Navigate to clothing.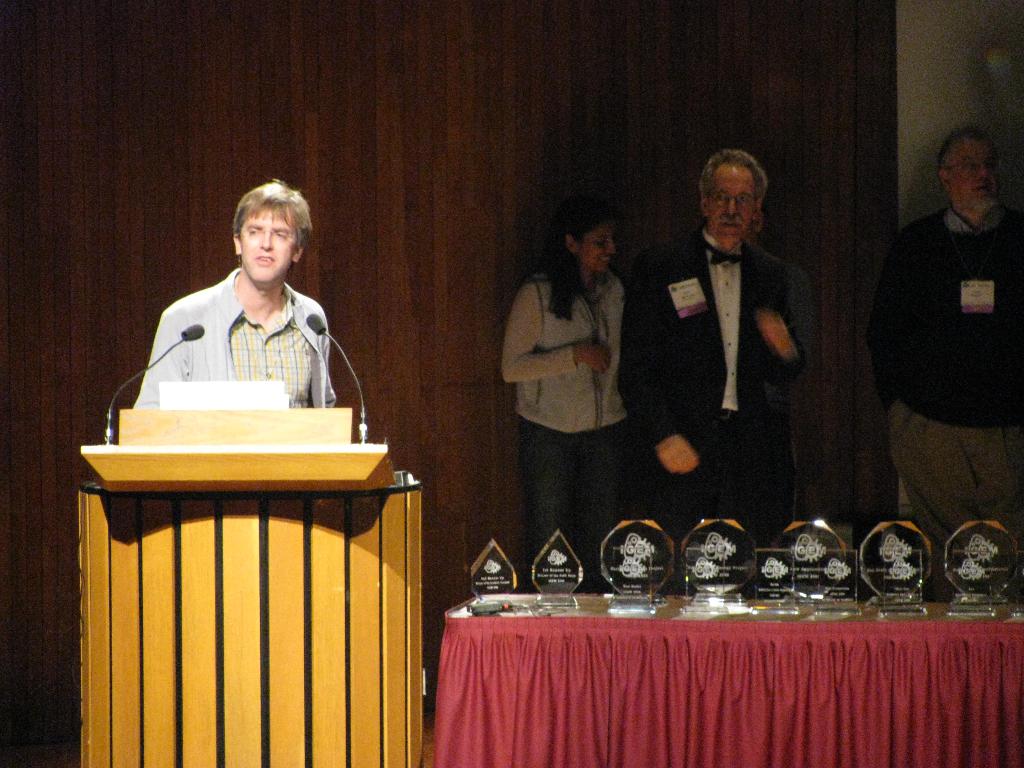
Navigation target: <box>877,213,1023,572</box>.
